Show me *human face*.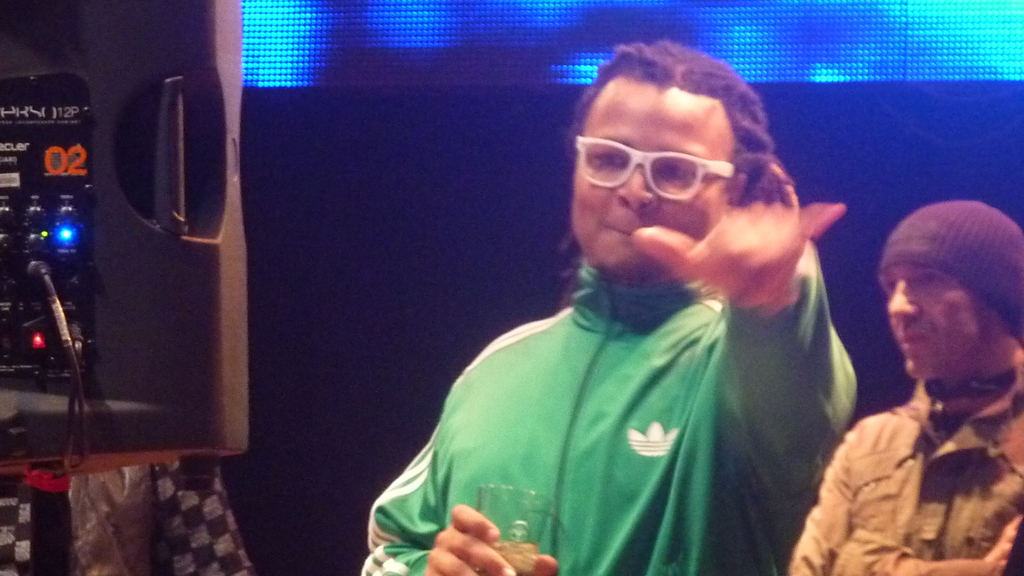
*human face* is here: <box>888,264,986,389</box>.
